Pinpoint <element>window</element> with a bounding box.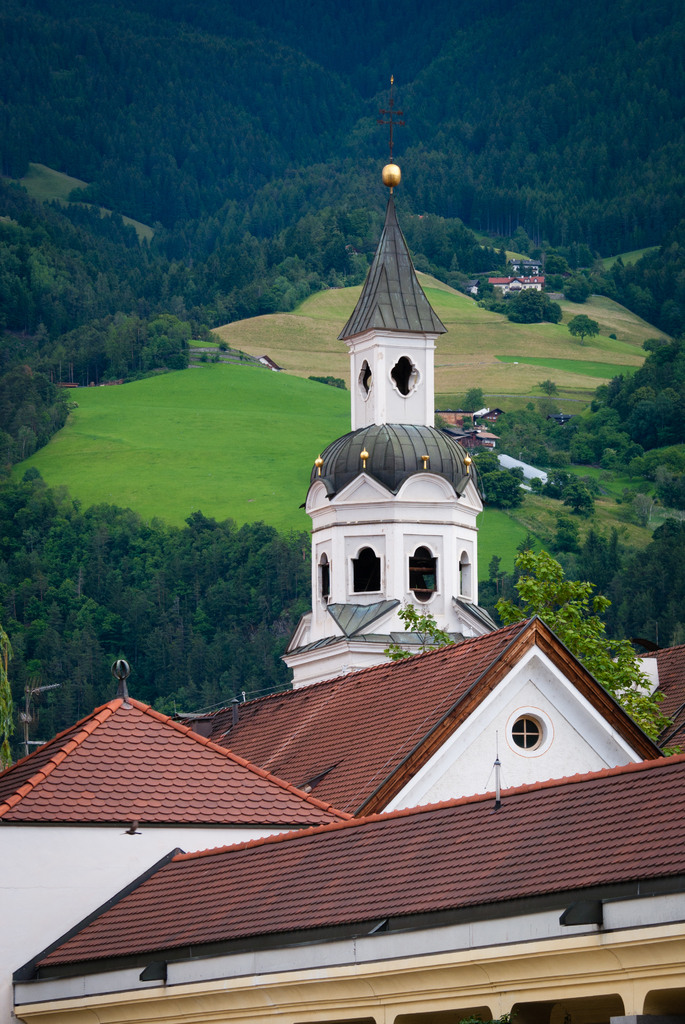
left=510, top=720, right=540, bottom=748.
